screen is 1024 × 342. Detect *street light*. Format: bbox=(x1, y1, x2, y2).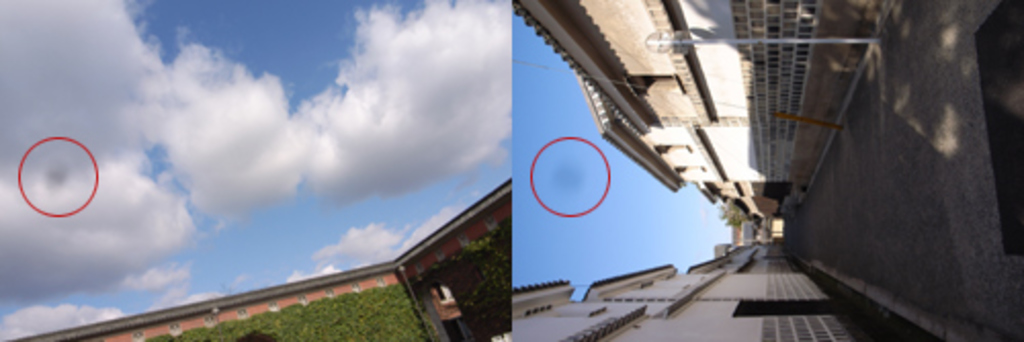
bbox=(633, 33, 887, 53).
